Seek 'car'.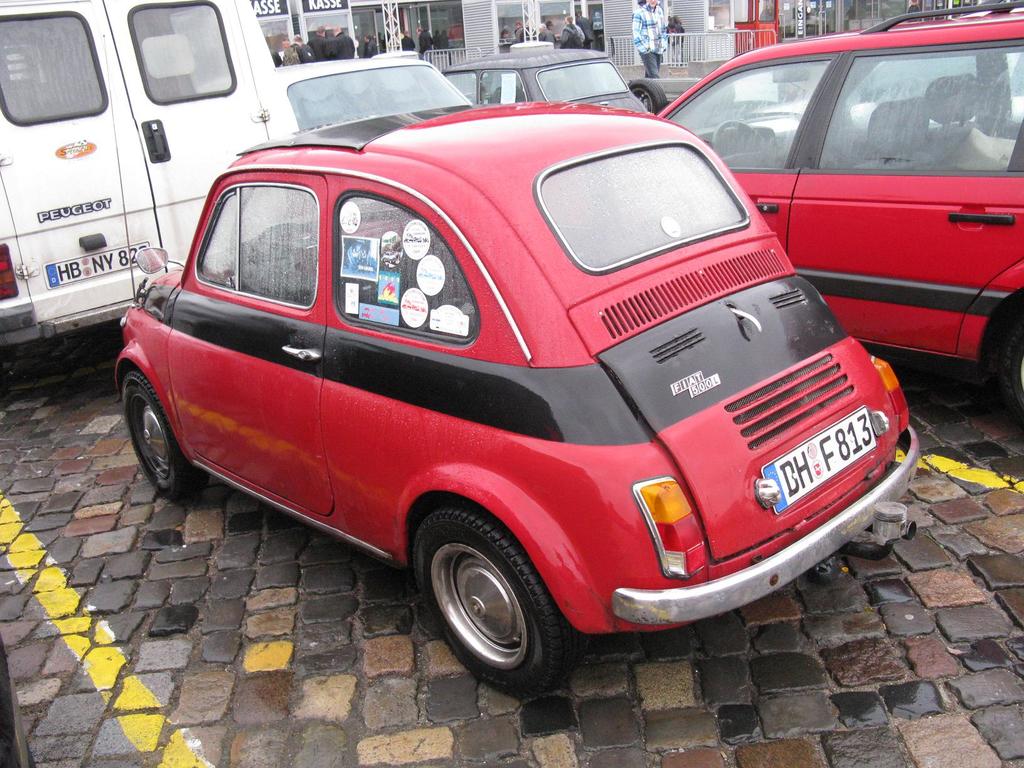
<bbox>655, 0, 1023, 408</bbox>.
